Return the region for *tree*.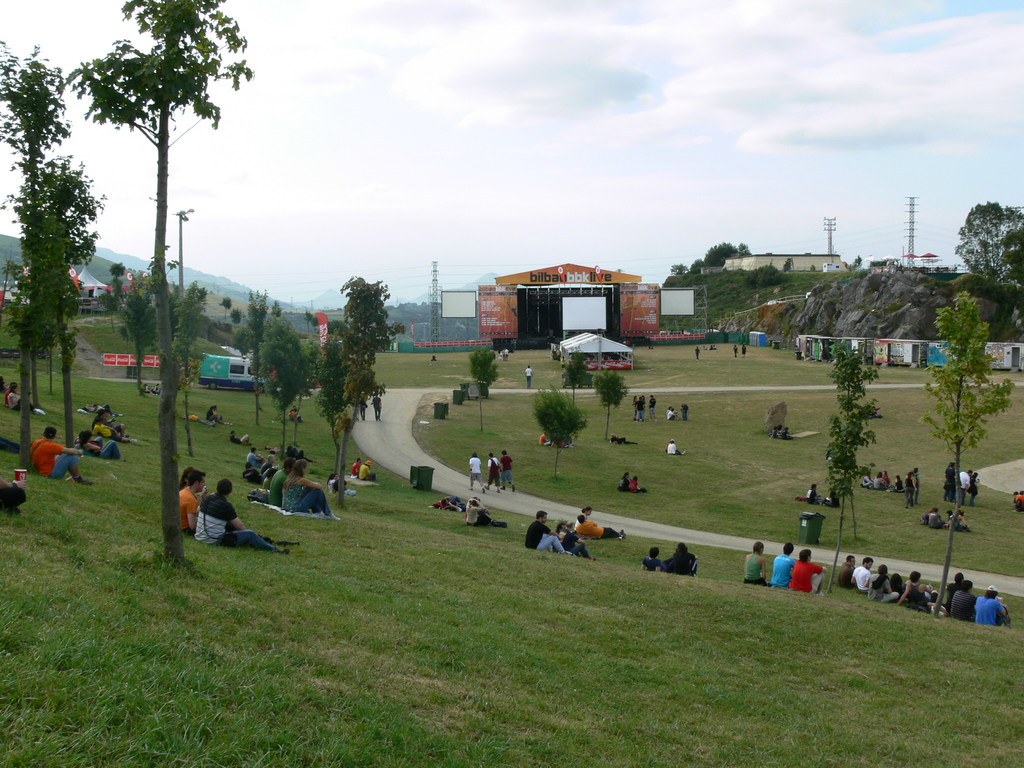
<box>533,387,590,477</box>.
